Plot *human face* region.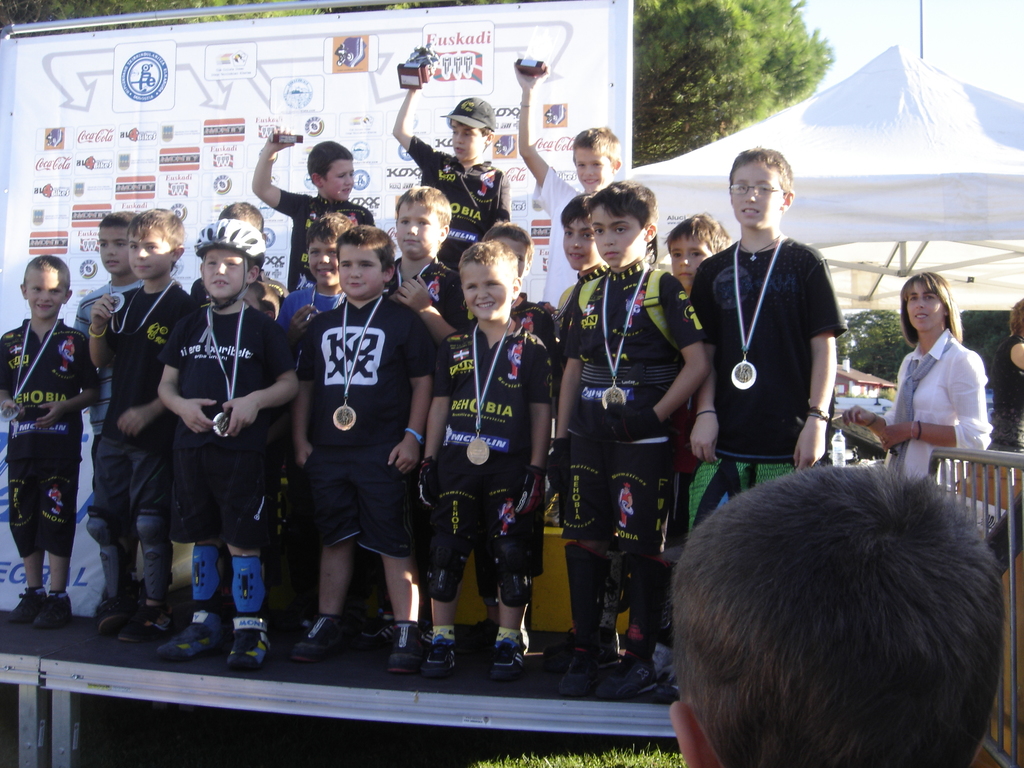
Plotted at (670,232,710,289).
